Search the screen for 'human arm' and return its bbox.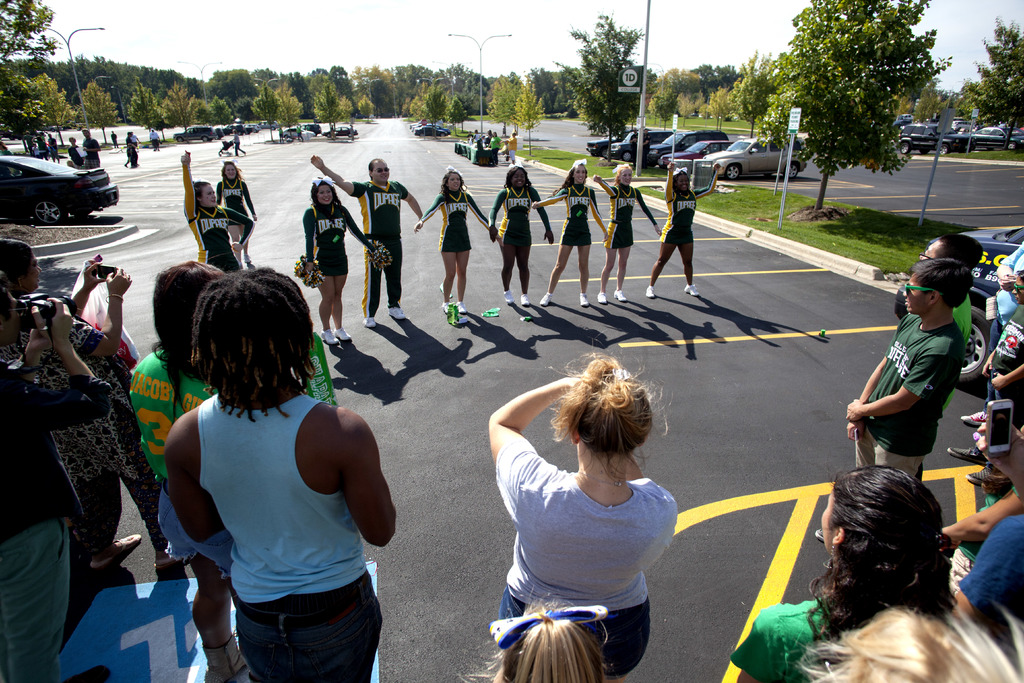
Found: (983,348,995,377).
